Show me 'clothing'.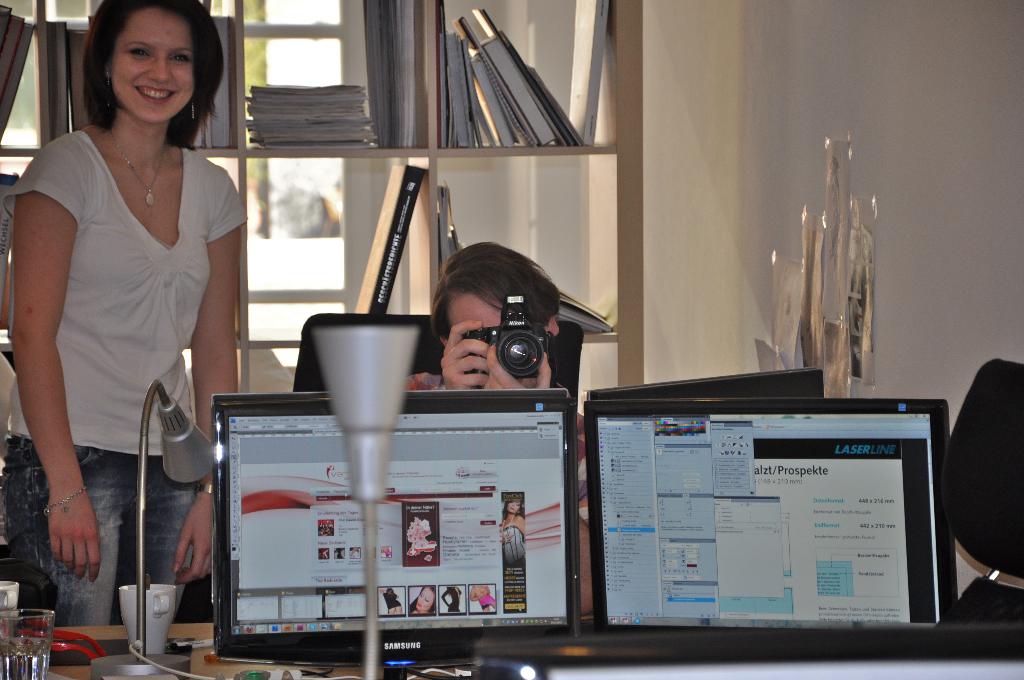
'clothing' is here: <box>442,587,465,610</box>.
